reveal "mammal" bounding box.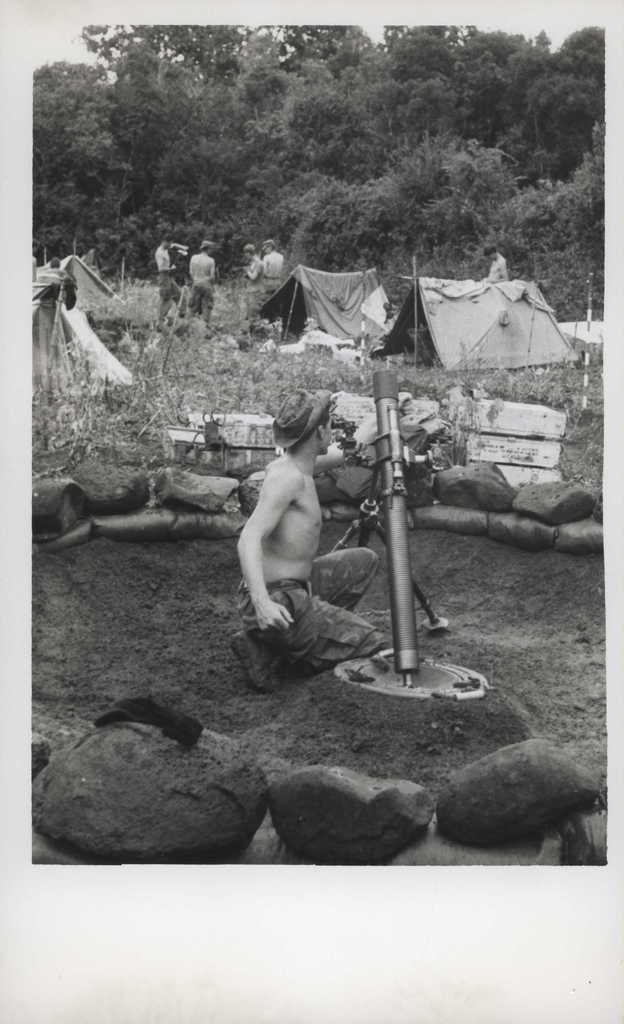
Revealed: pyautogui.locateOnScreen(156, 236, 179, 328).
